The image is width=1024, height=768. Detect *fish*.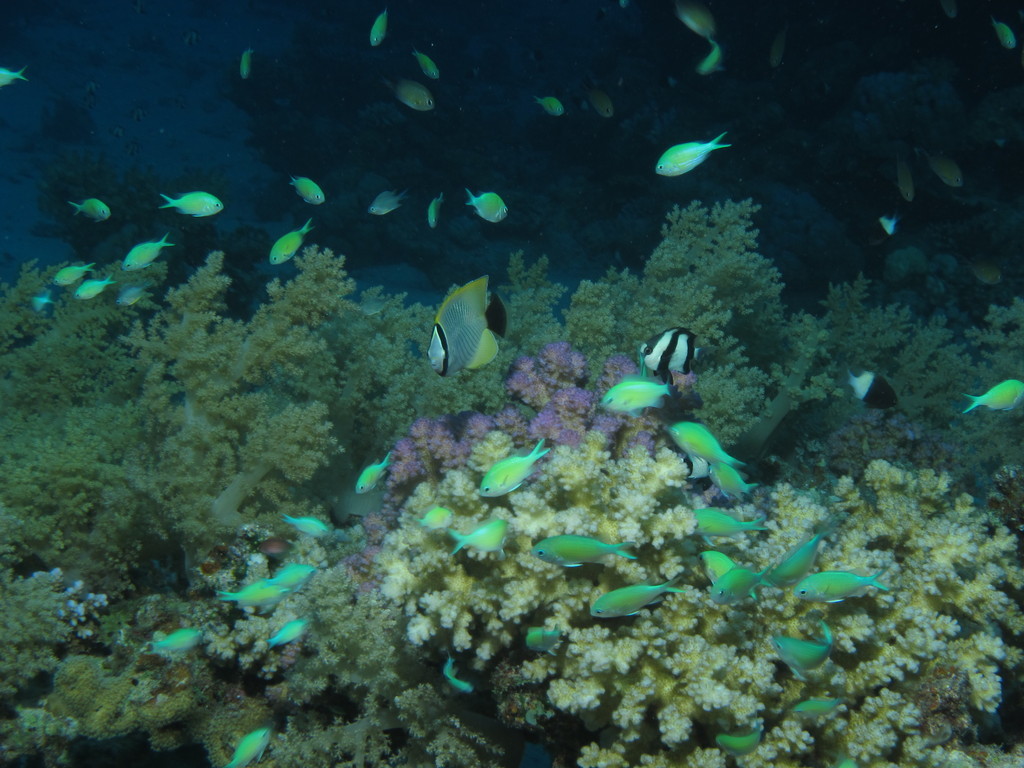
Detection: pyautogui.locateOnScreen(897, 154, 919, 204).
